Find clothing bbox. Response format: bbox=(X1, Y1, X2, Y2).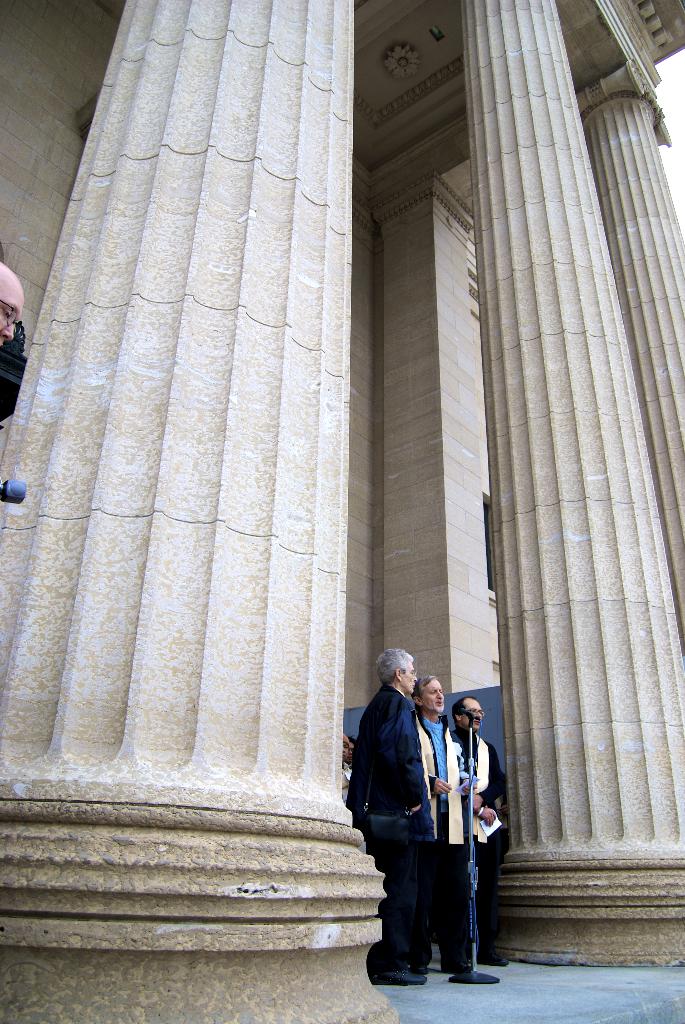
bbox=(345, 685, 434, 852).
